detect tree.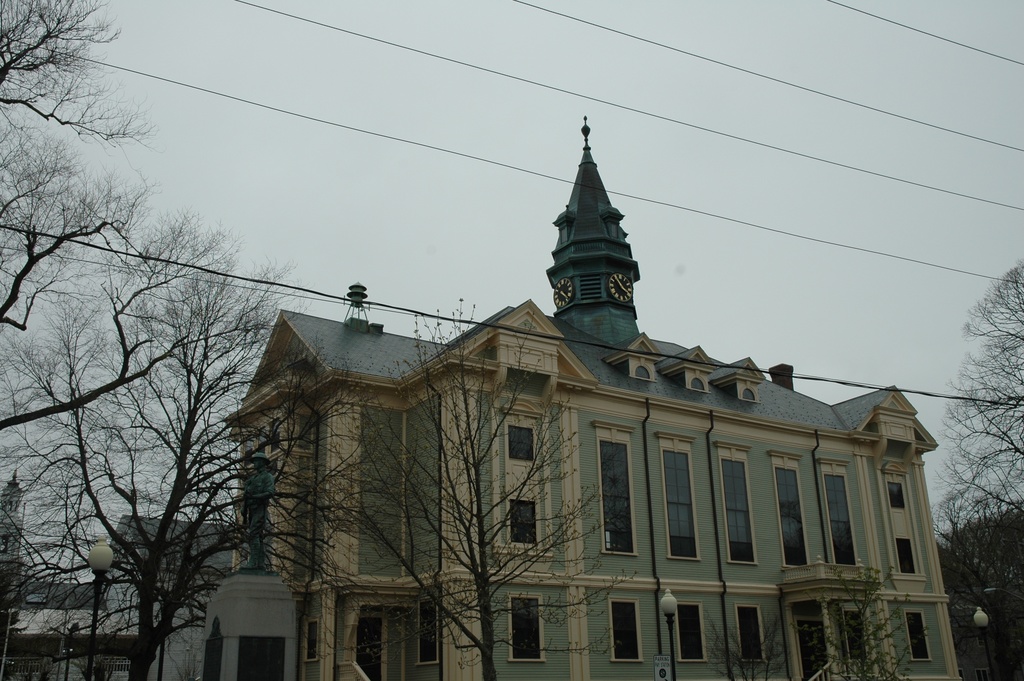
Detected at (x1=0, y1=0, x2=292, y2=429).
